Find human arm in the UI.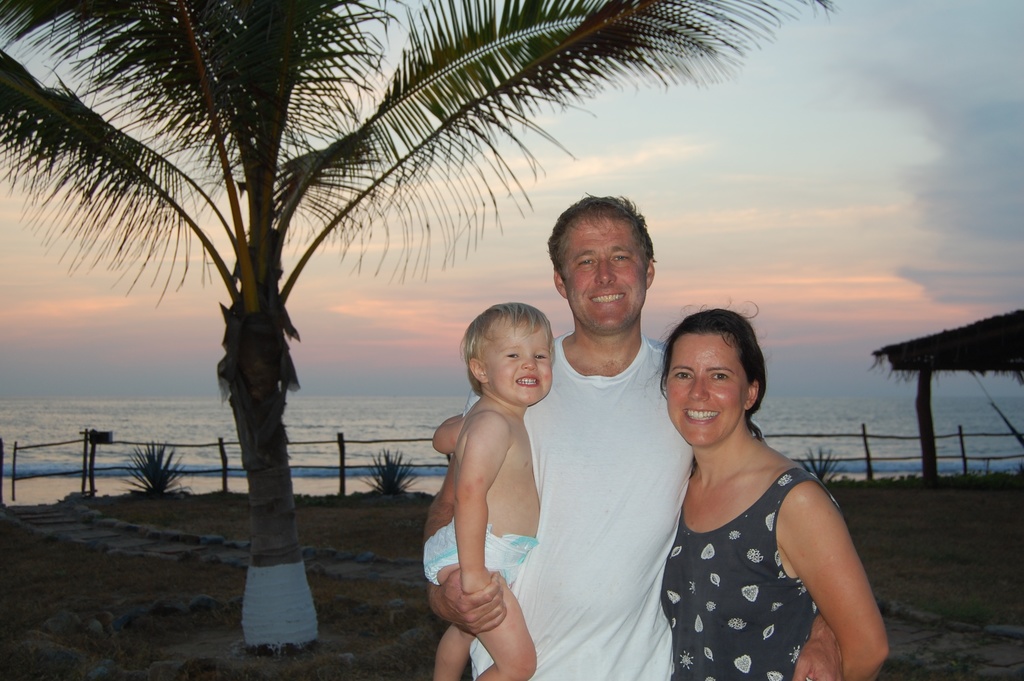
UI element at detection(792, 613, 845, 680).
